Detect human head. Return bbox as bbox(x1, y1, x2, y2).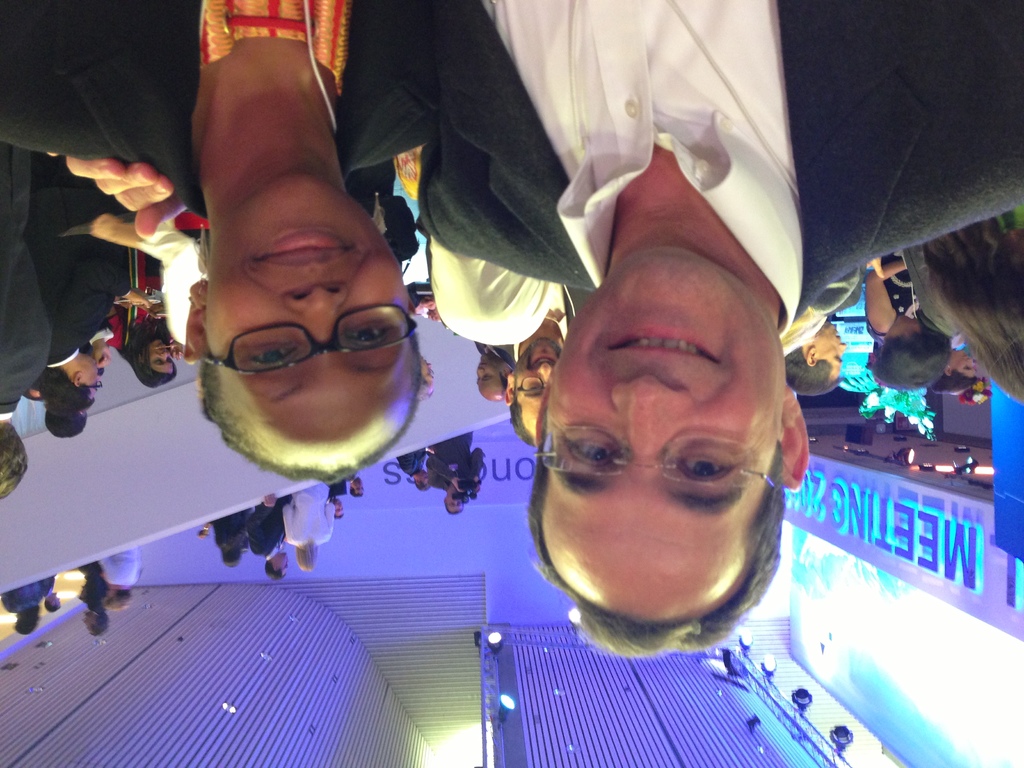
bbox(22, 389, 41, 401).
